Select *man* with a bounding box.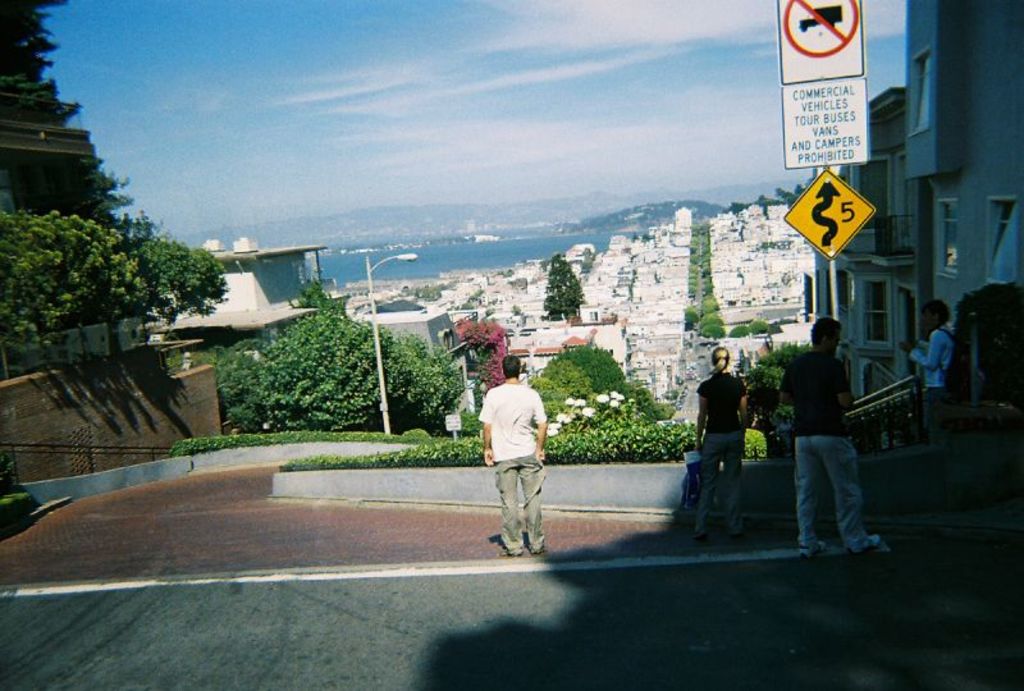
[773, 319, 881, 557].
